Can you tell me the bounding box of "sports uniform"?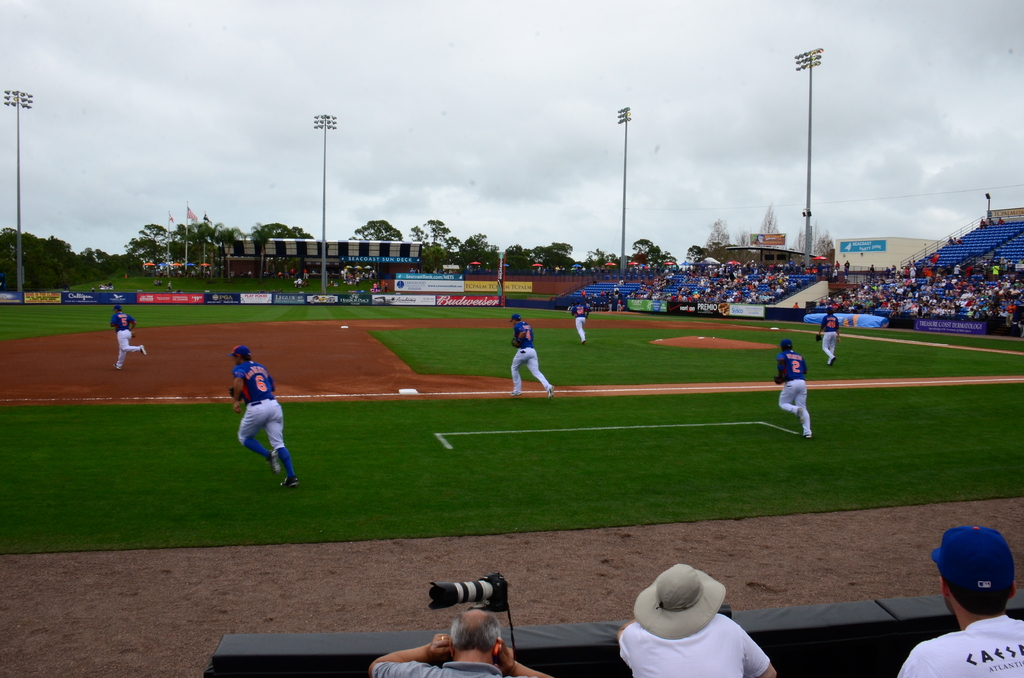
bbox=[508, 312, 555, 396].
